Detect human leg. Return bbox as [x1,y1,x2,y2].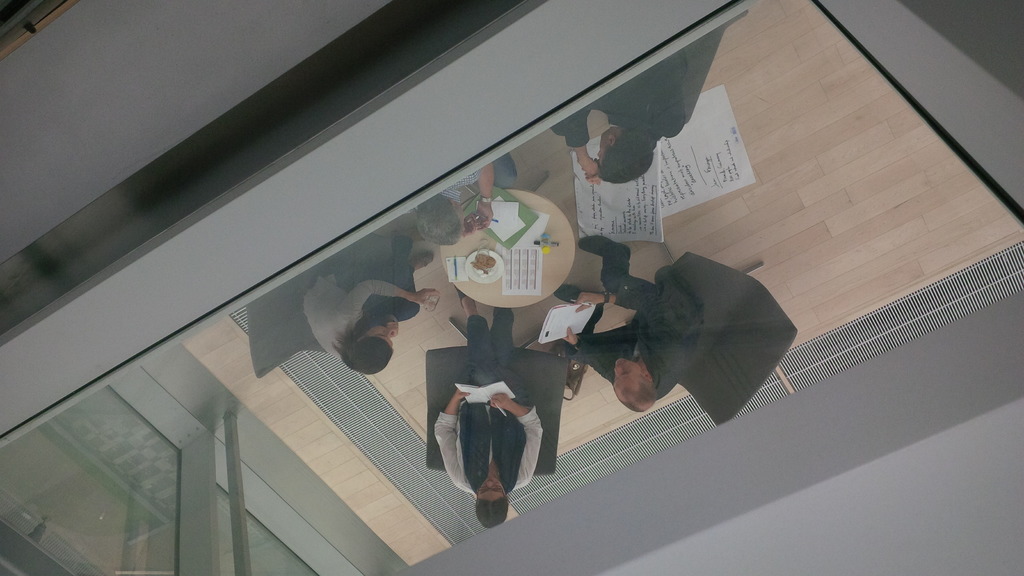
[350,223,413,312].
